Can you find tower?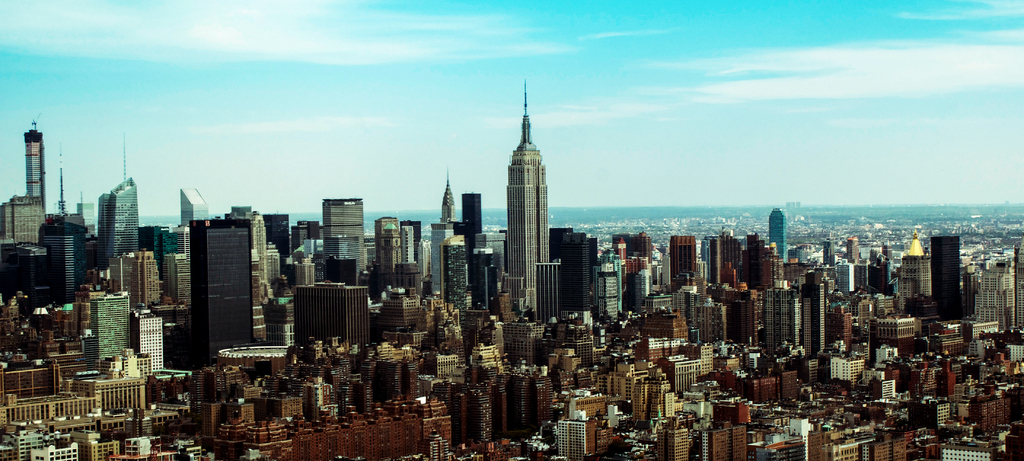
Yes, bounding box: <region>598, 264, 623, 322</region>.
